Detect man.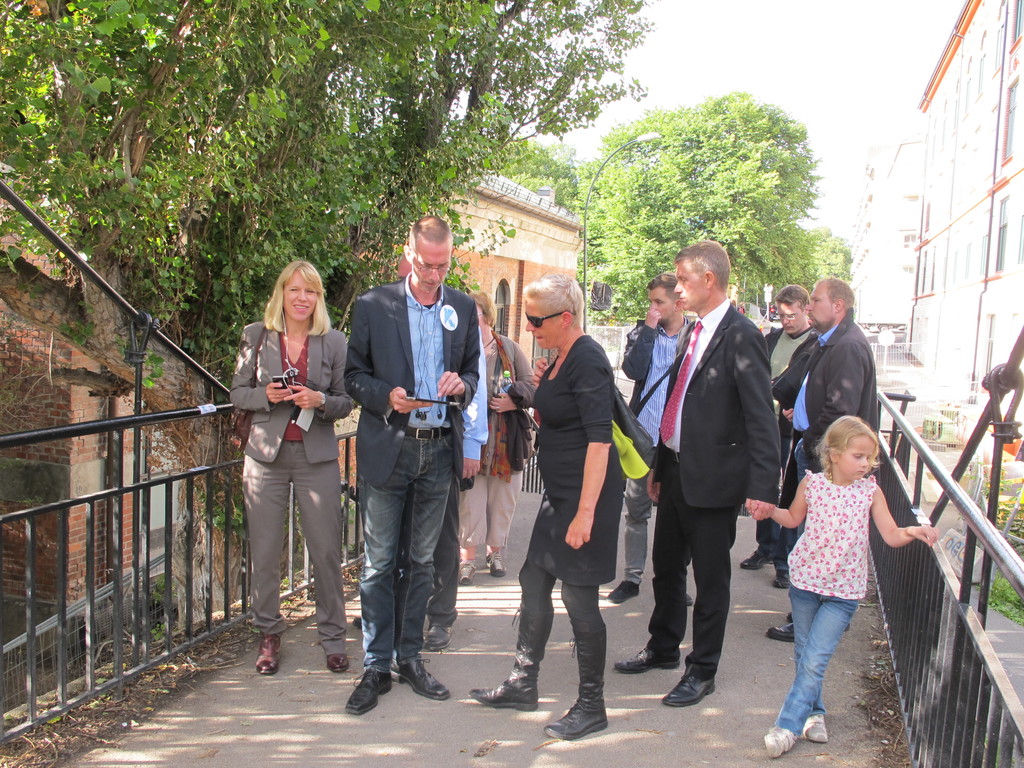
Detected at detection(737, 283, 816, 590).
